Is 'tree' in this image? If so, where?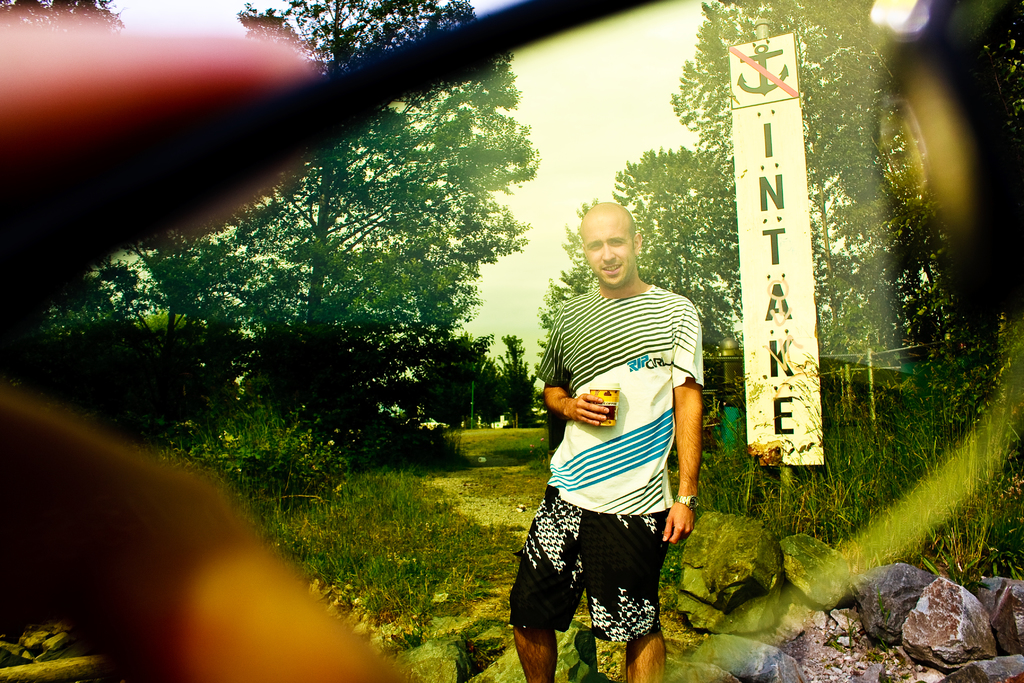
Yes, at [x1=669, y1=0, x2=1023, y2=359].
